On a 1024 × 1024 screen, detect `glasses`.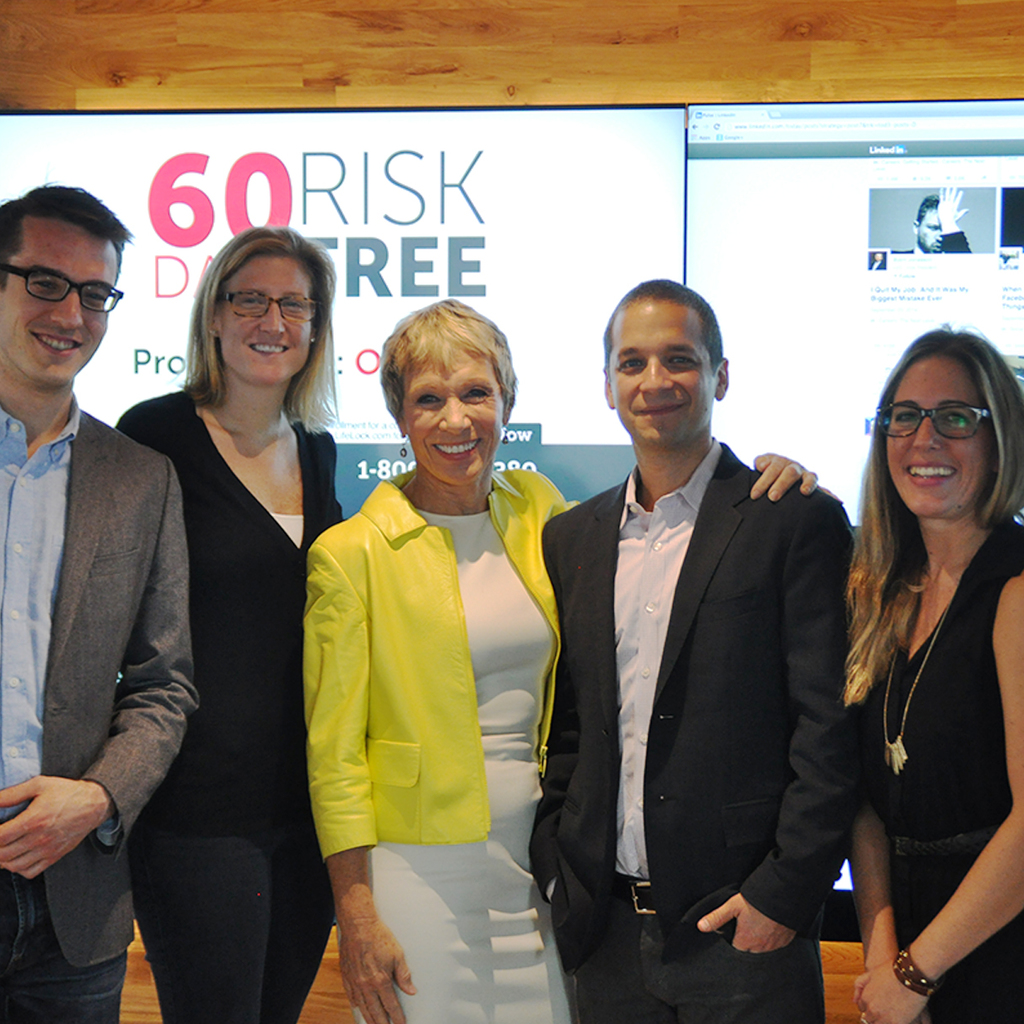
(872, 402, 994, 440).
